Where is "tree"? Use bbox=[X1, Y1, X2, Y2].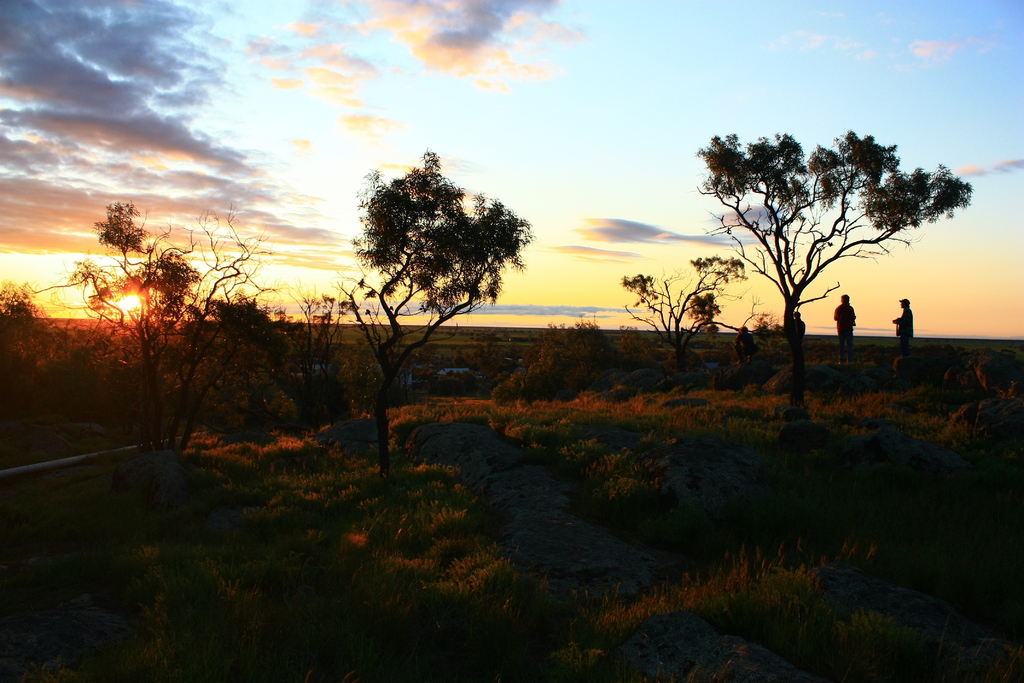
bbox=[490, 313, 657, 392].
